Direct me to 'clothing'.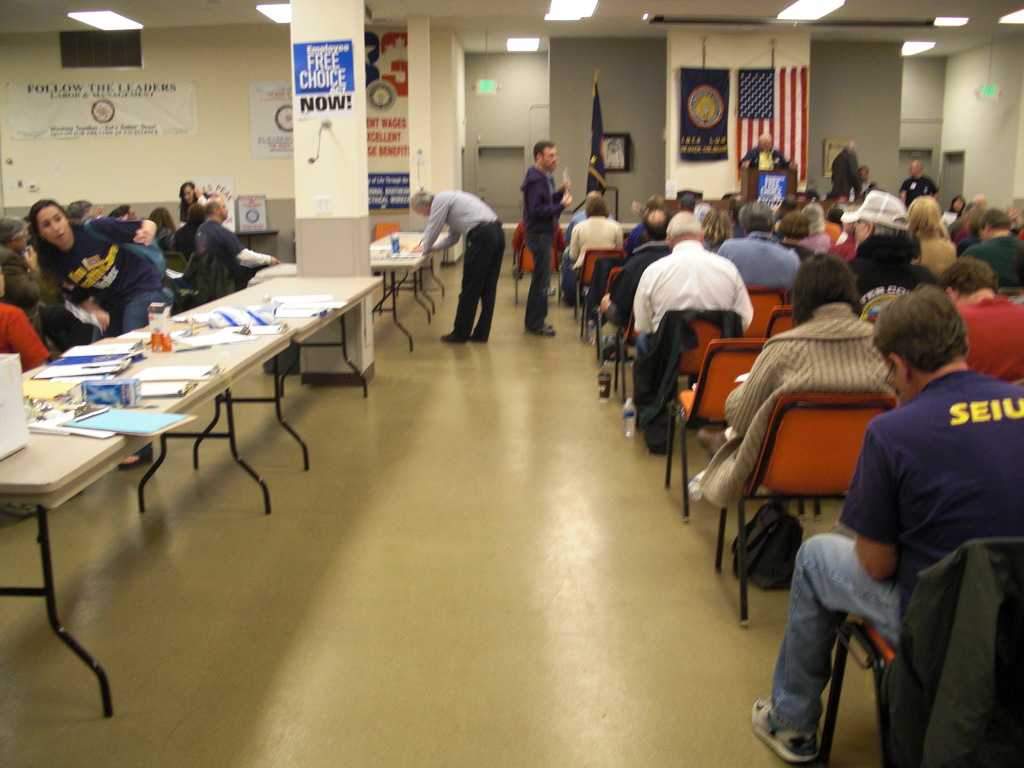
Direction: x1=419, y1=192, x2=509, y2=341.
